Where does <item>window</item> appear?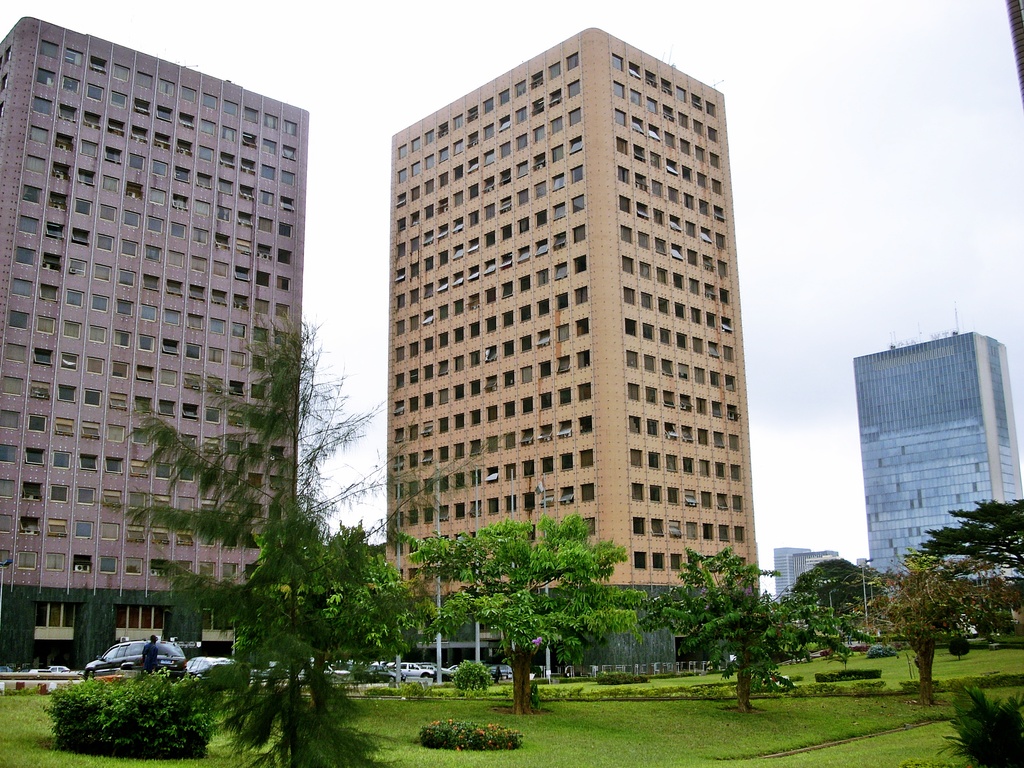
Appears at (179,464,200,484).
